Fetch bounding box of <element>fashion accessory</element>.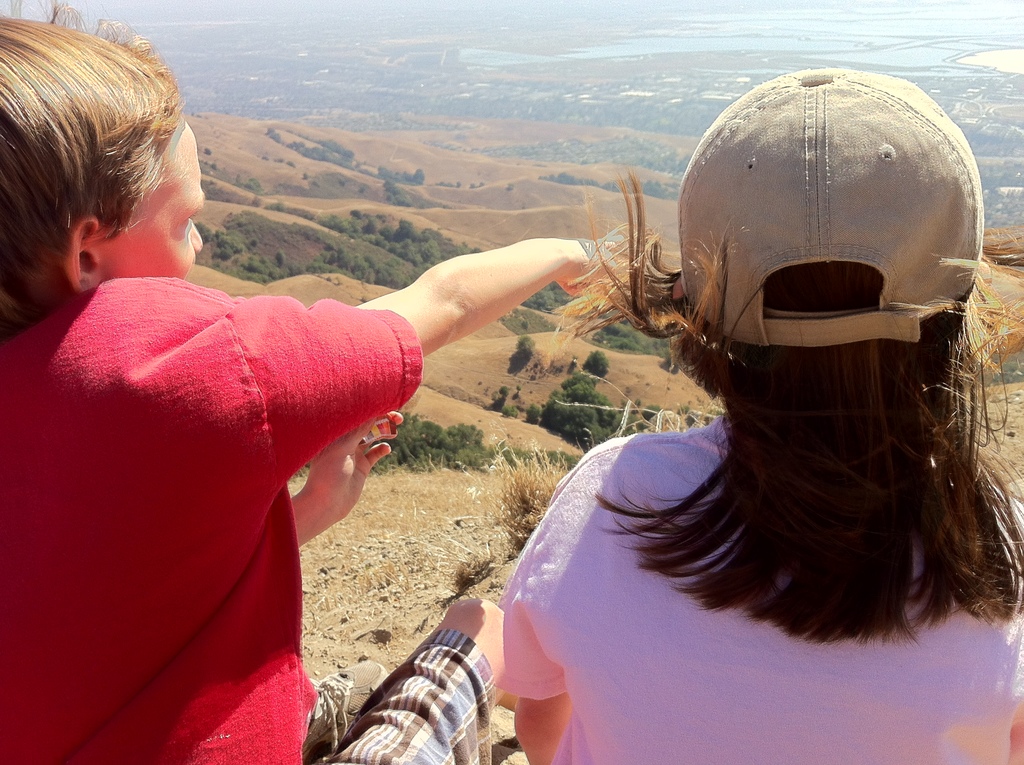
Bbox: detection(304, 654, 388, 764).
